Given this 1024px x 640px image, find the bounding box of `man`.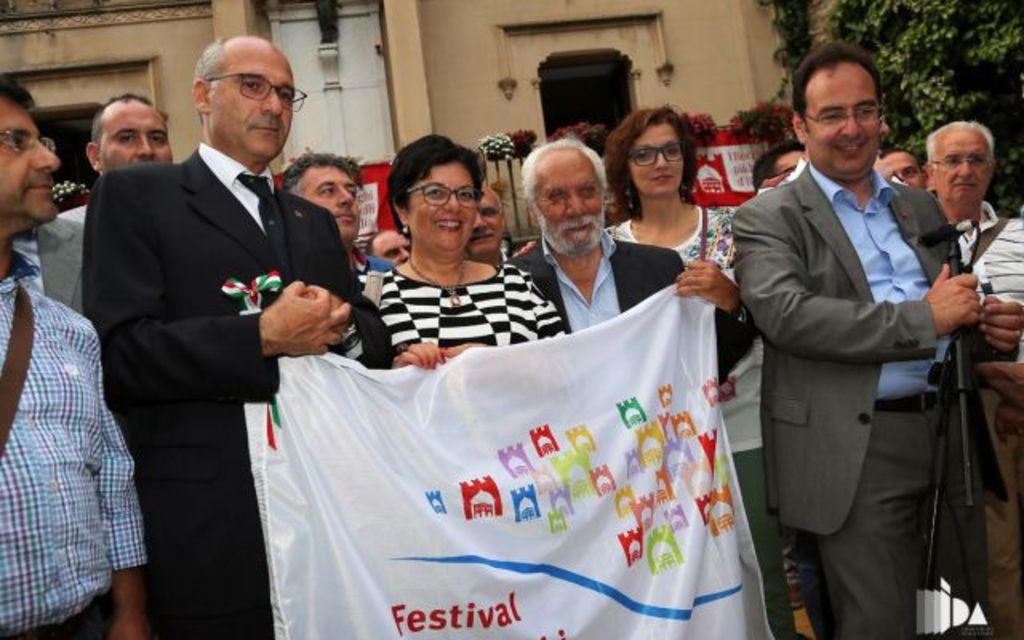
32 90 173 320.
